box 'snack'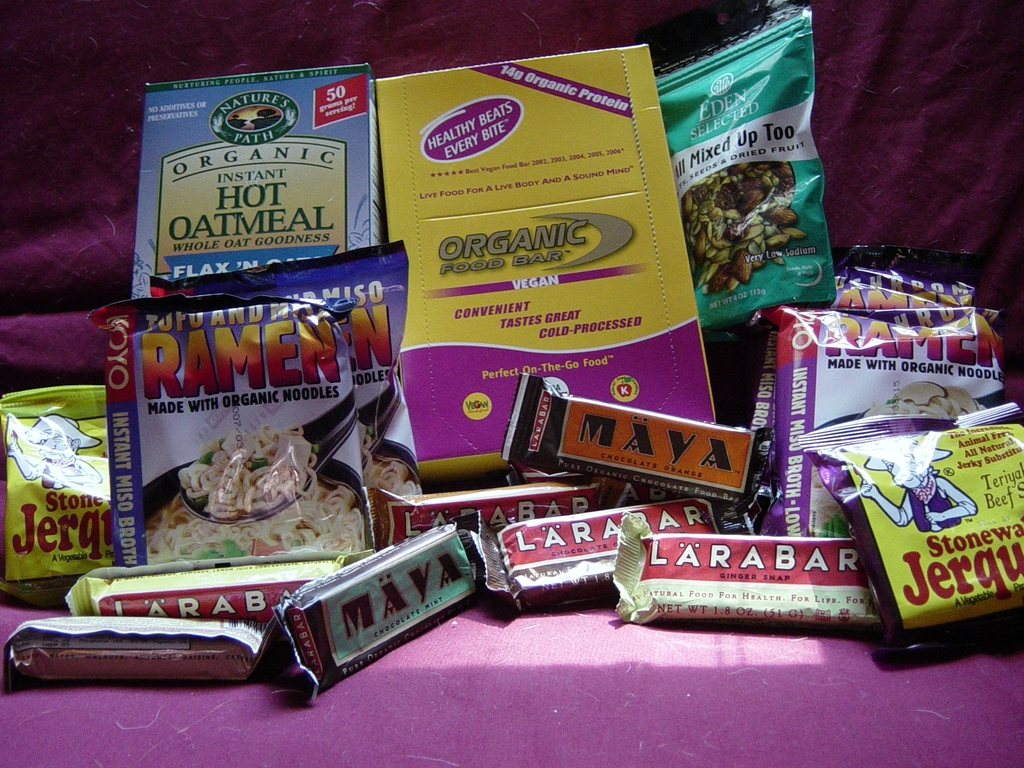
box(636, 10, 833, 378)
